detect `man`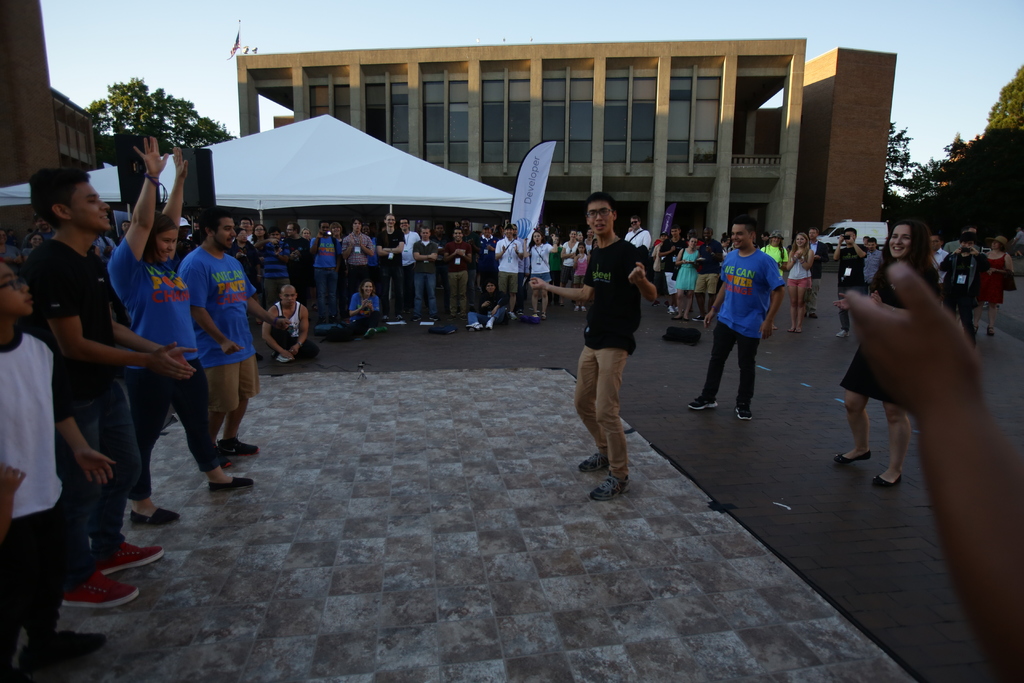
l=175, t=198, r=280, b=457
